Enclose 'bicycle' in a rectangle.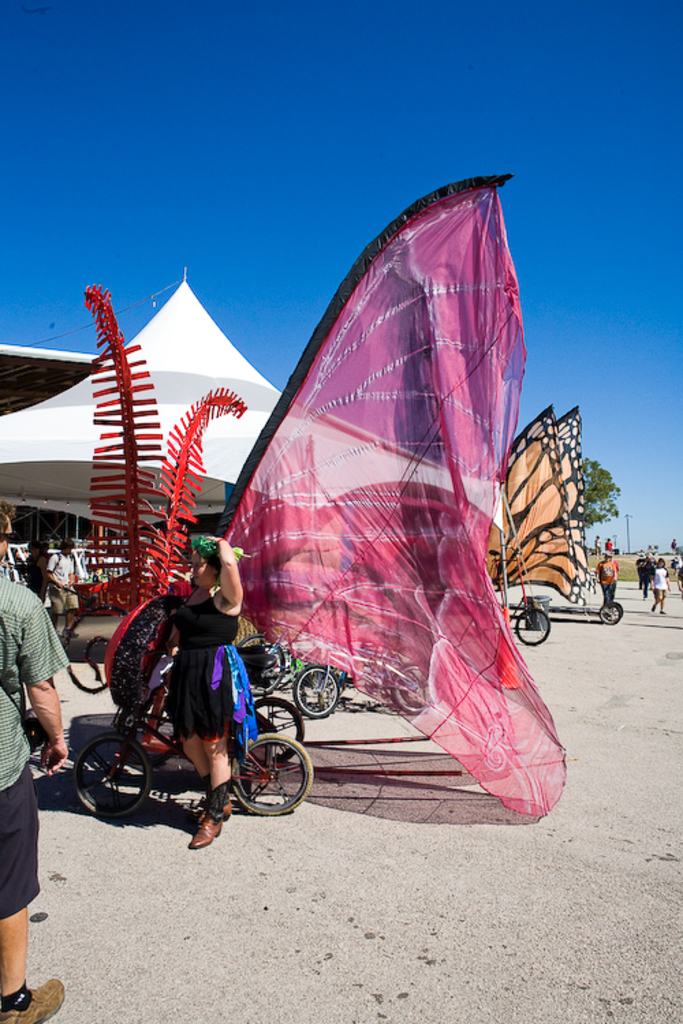
left=67, top=692, right=314, bottom=812.
